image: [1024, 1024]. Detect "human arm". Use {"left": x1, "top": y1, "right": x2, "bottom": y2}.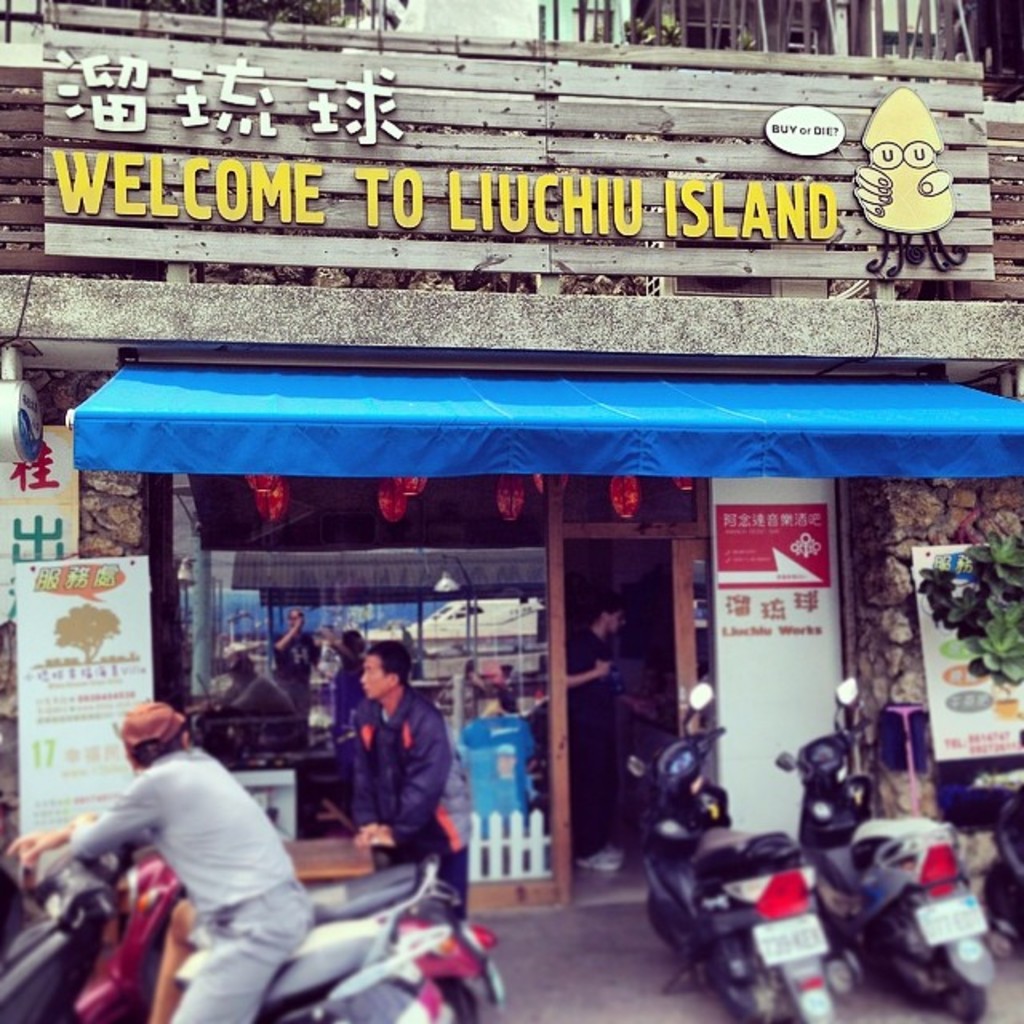
{"left": 333, "top": 621, "right": 363, "bottom": 667}.
